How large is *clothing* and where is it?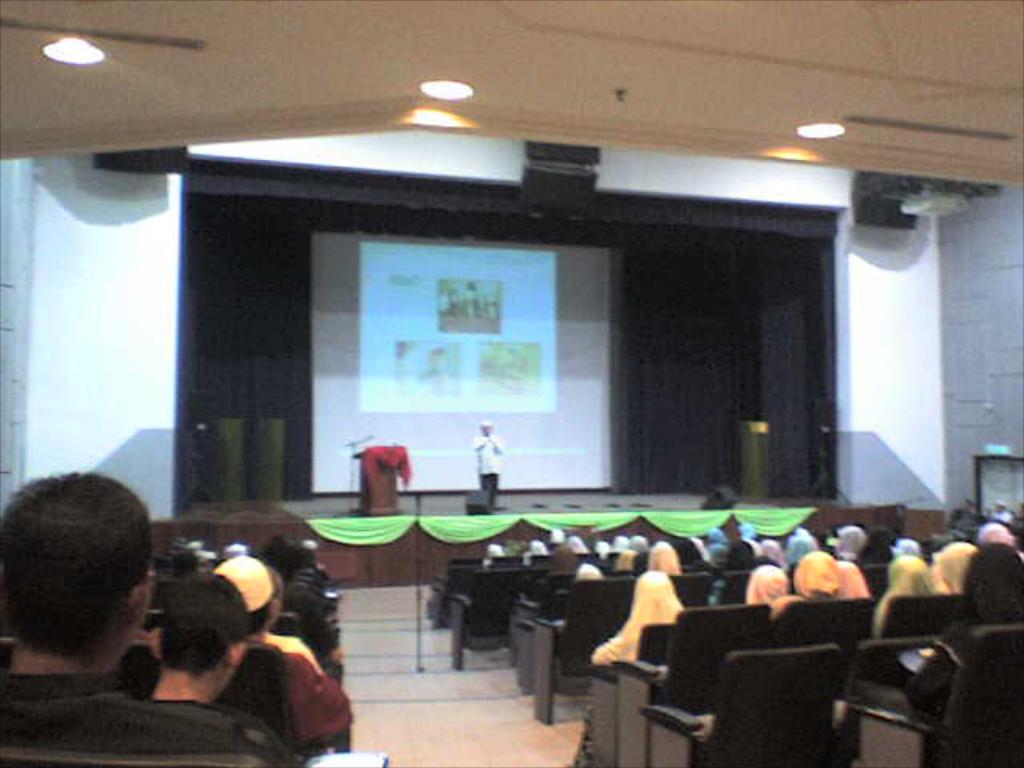
Bounding box: <box>587,566,683,667</box>.
